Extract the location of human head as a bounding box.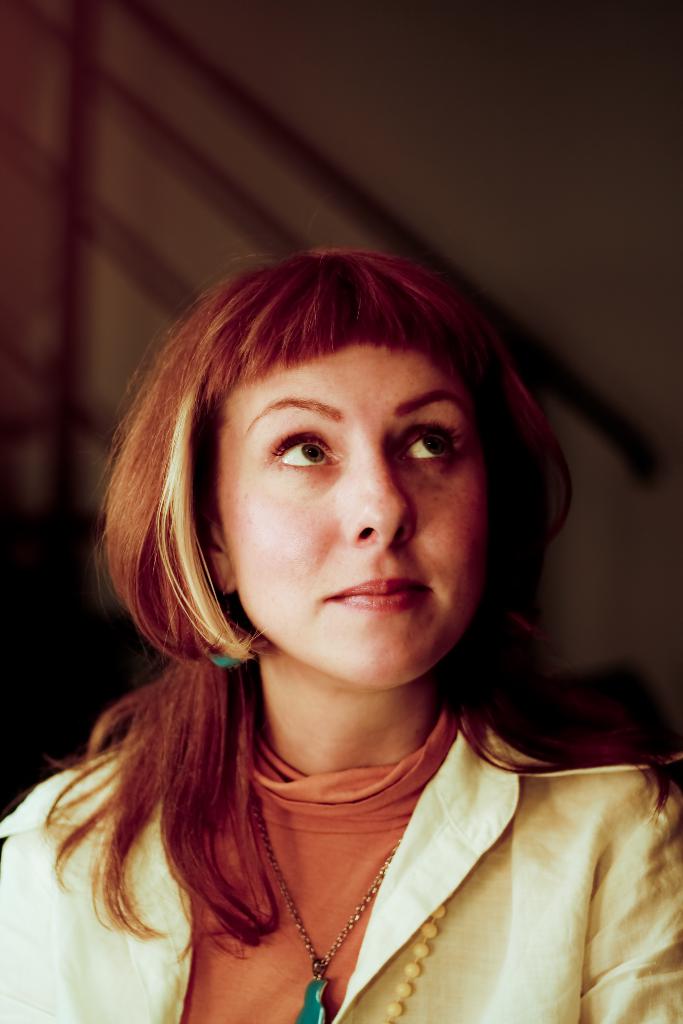
box=[169, 219, 547, 664].
